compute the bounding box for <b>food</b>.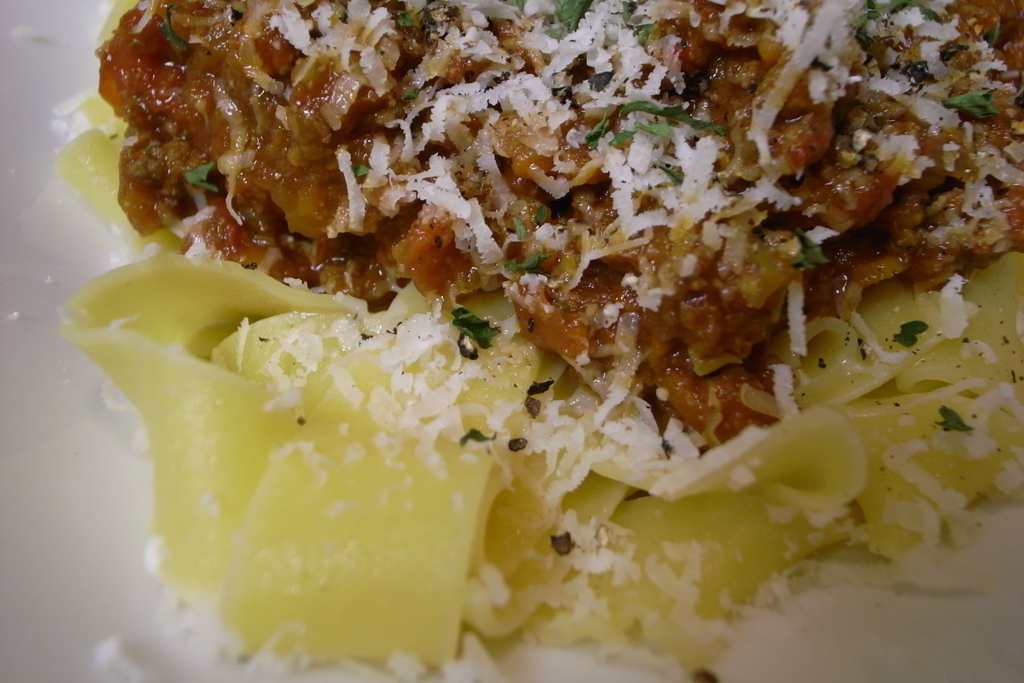
32,0,1012,649.
